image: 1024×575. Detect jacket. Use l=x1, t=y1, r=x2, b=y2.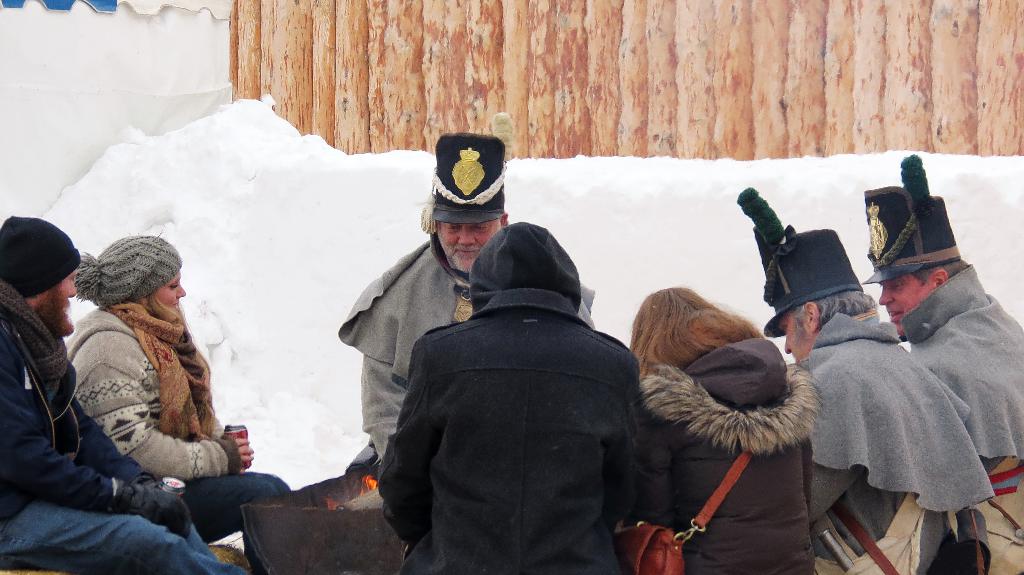
l=0, t=275, r=185, b=524.
